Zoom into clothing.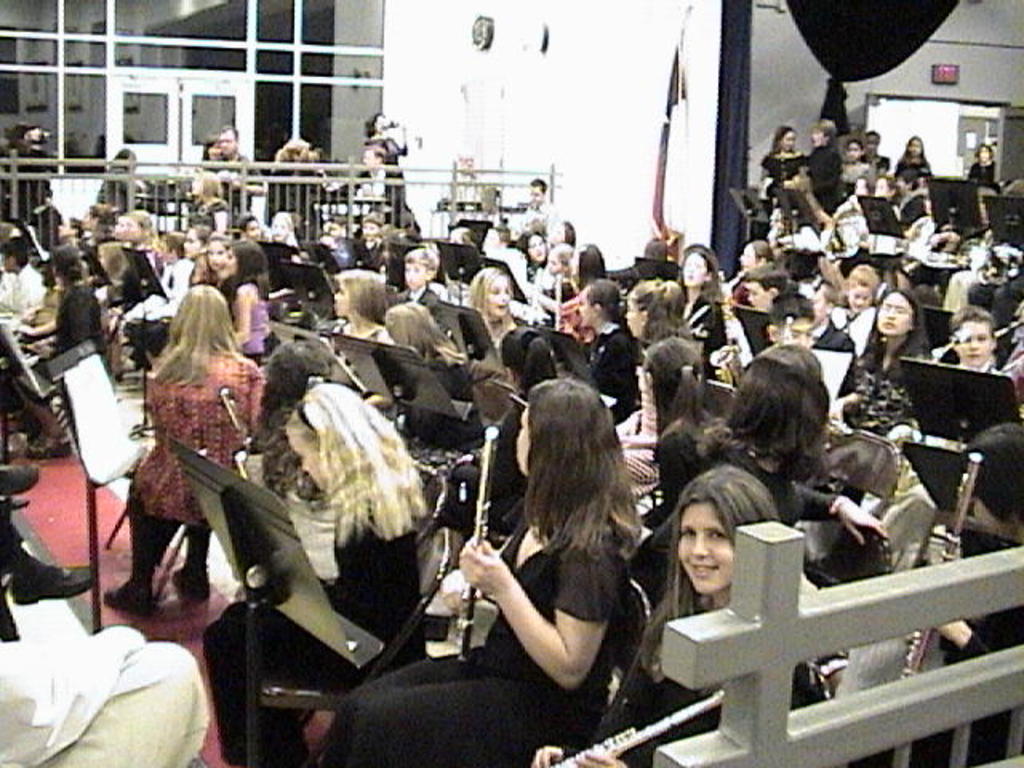
Zoom target: select_region(266, 163, 331, 221).
